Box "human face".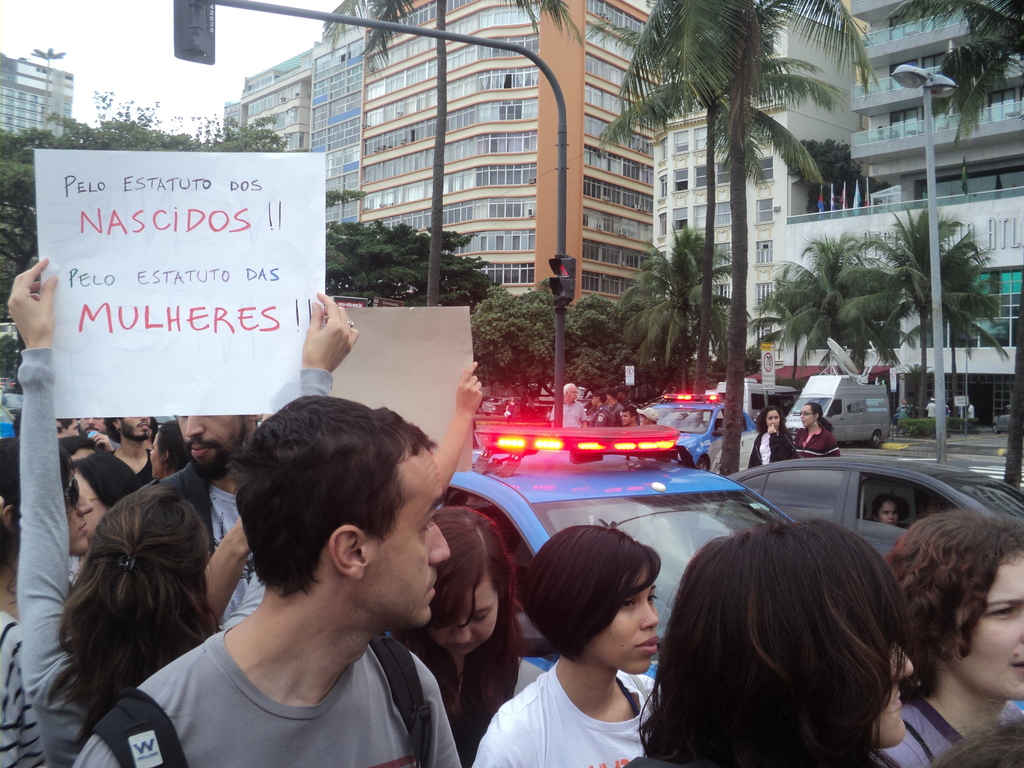
<bbox>174, 414, 248, 477</bbox>.
